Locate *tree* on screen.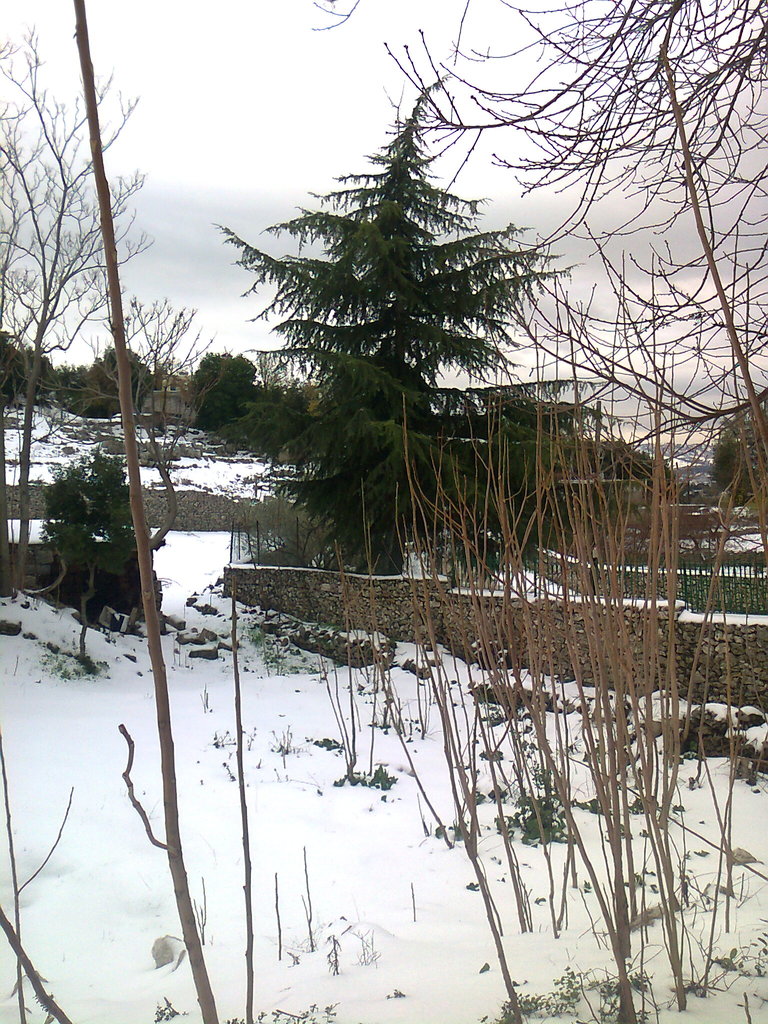
On screen at l=69, t=346, r=155, b=442.
